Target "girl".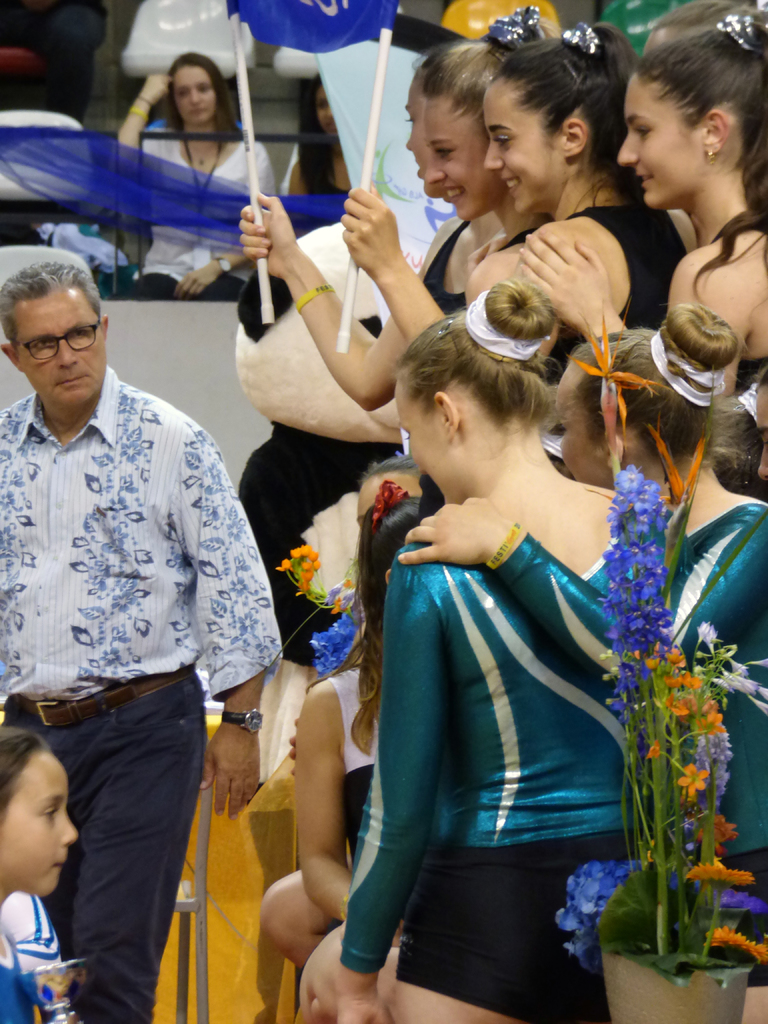
Target region: 399 298 767 1023.
